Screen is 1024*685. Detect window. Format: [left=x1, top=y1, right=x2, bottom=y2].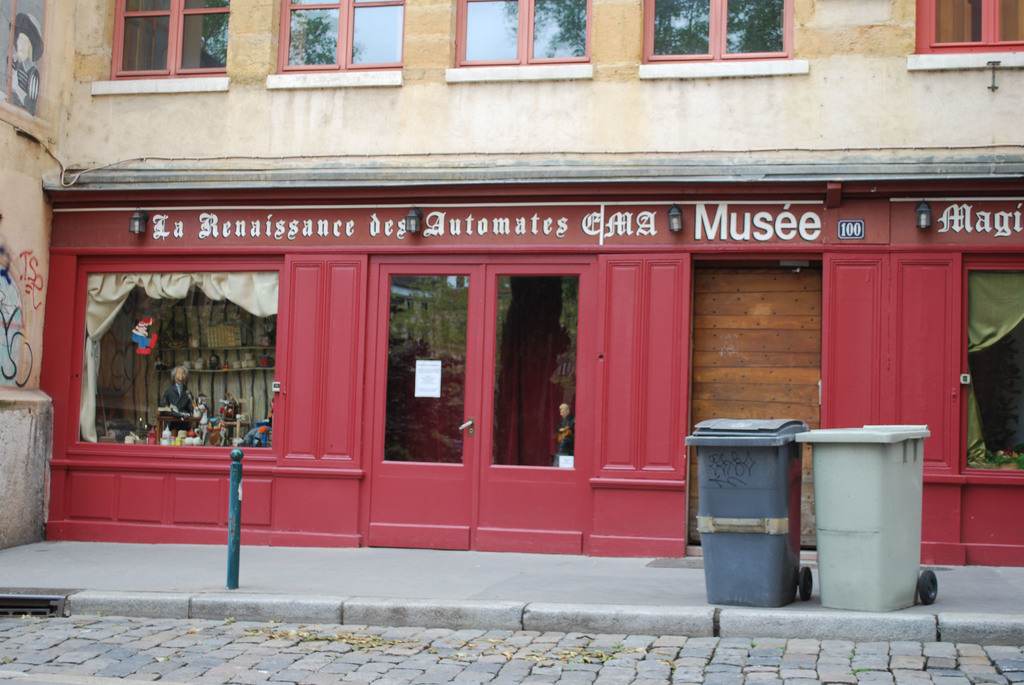
[left=440, top=0, right=591, bottom=84].
